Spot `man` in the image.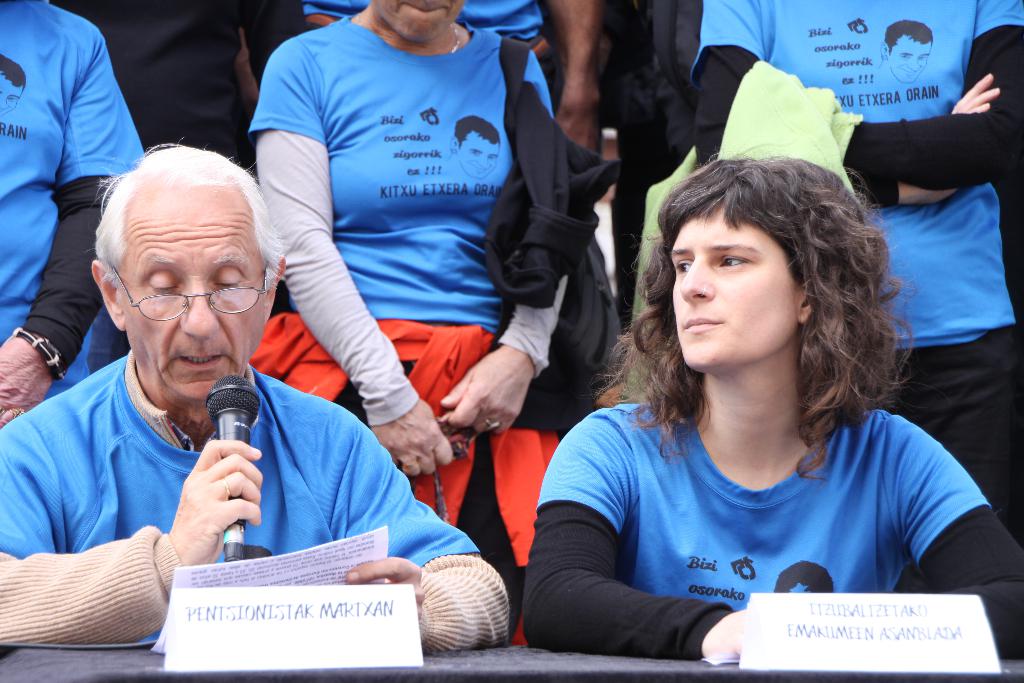
`man` found at (x1=1, y1=135, x2=344, y2=634).
